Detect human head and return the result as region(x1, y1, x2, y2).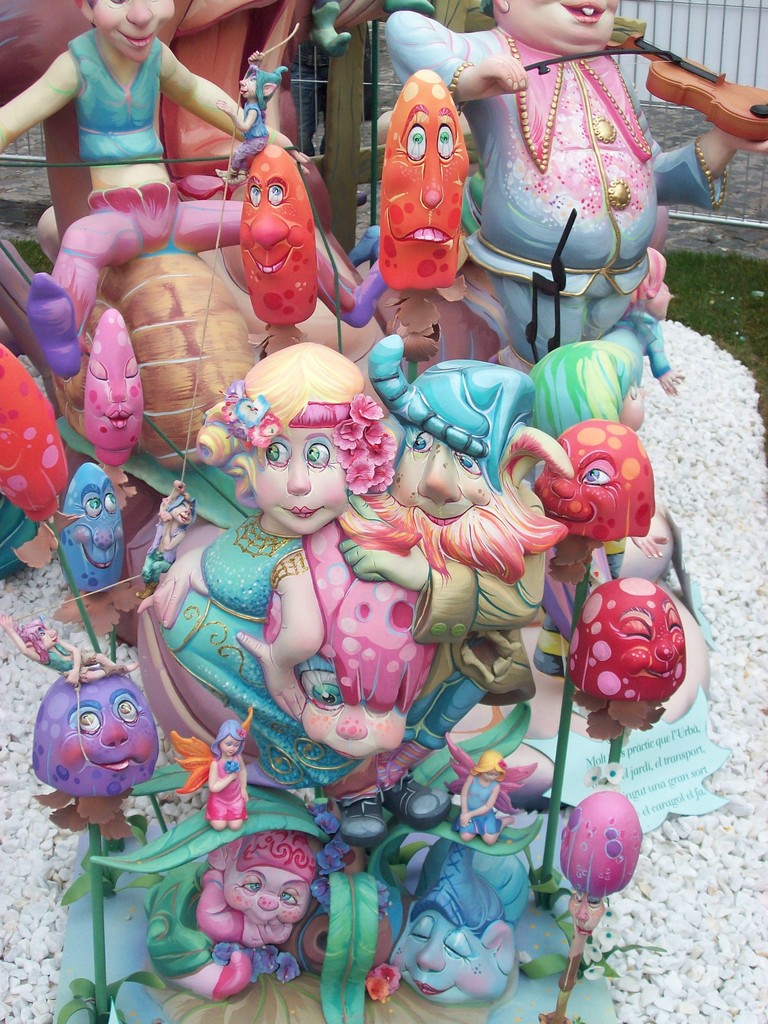
region(214, 717, 248, 758).
